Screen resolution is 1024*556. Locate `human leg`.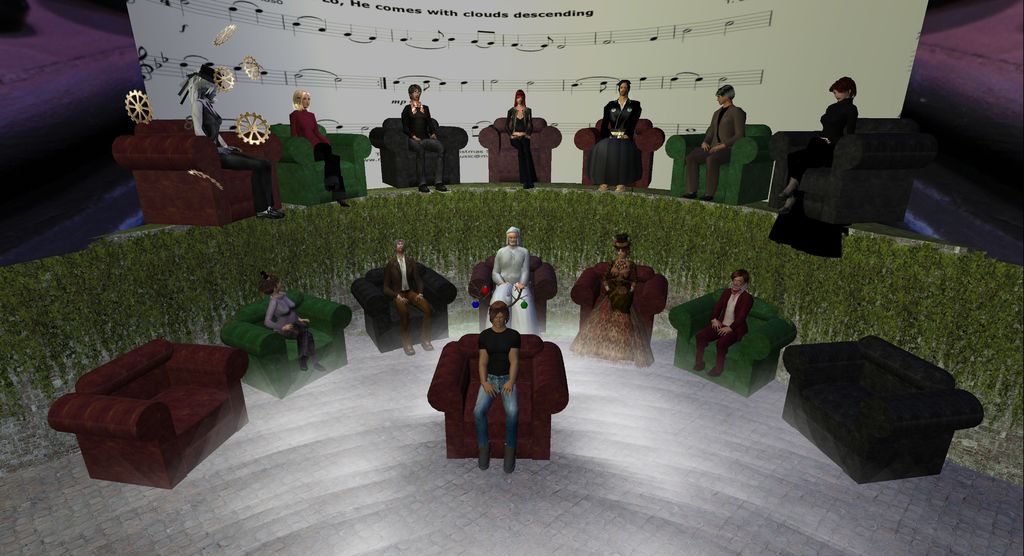
<region>701, 152, 728, 202</region>.
